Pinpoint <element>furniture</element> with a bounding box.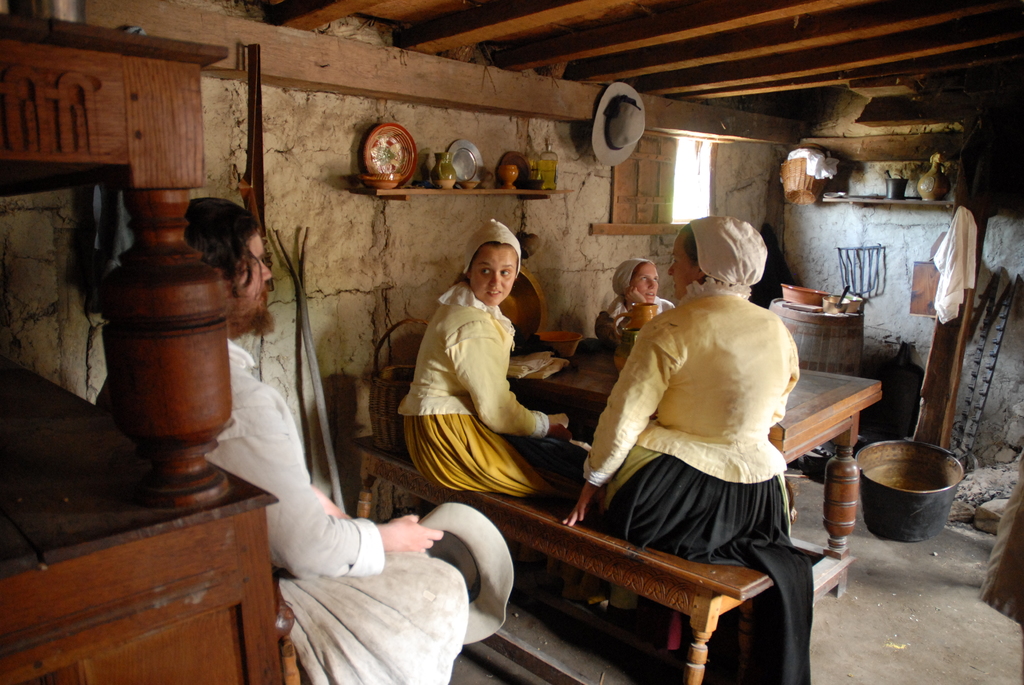
select_region(0, 12, 234, 503).
